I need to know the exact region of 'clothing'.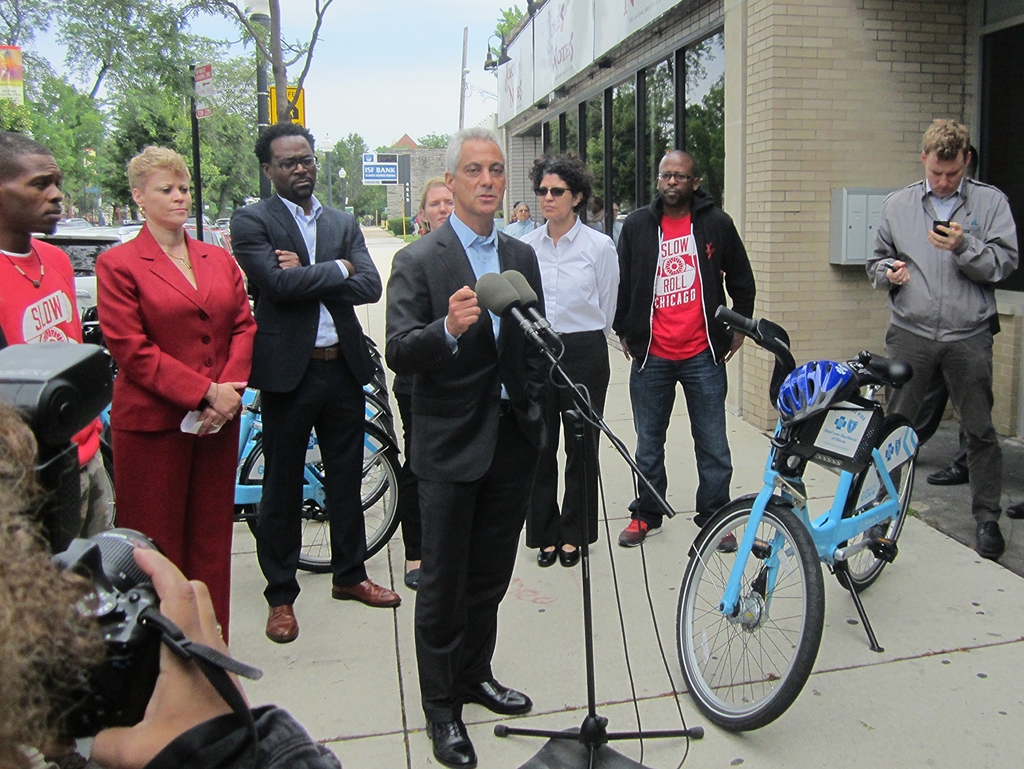
Region: {"left": 864, "top": 173, "right": 1020, "bottom": 522}.
